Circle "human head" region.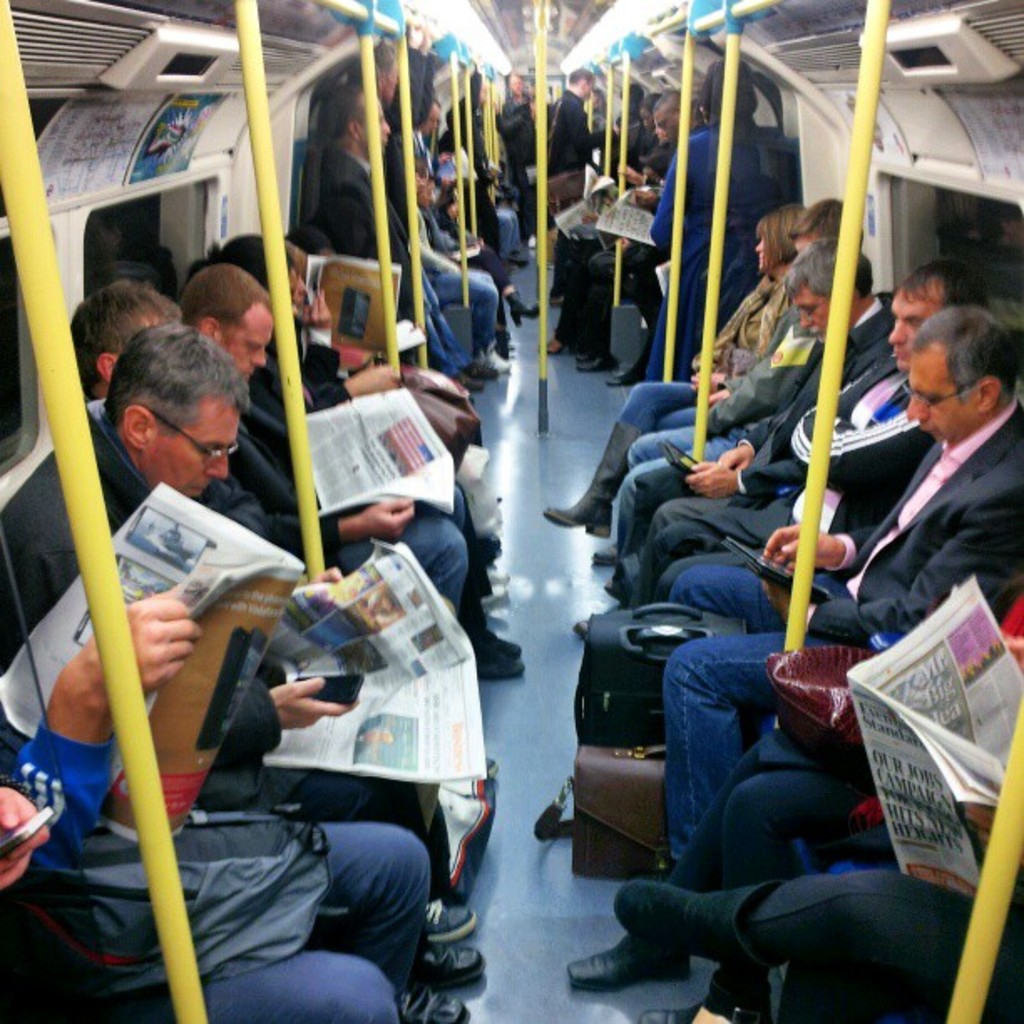
Region: Rect(698, 59, 748, 119).
